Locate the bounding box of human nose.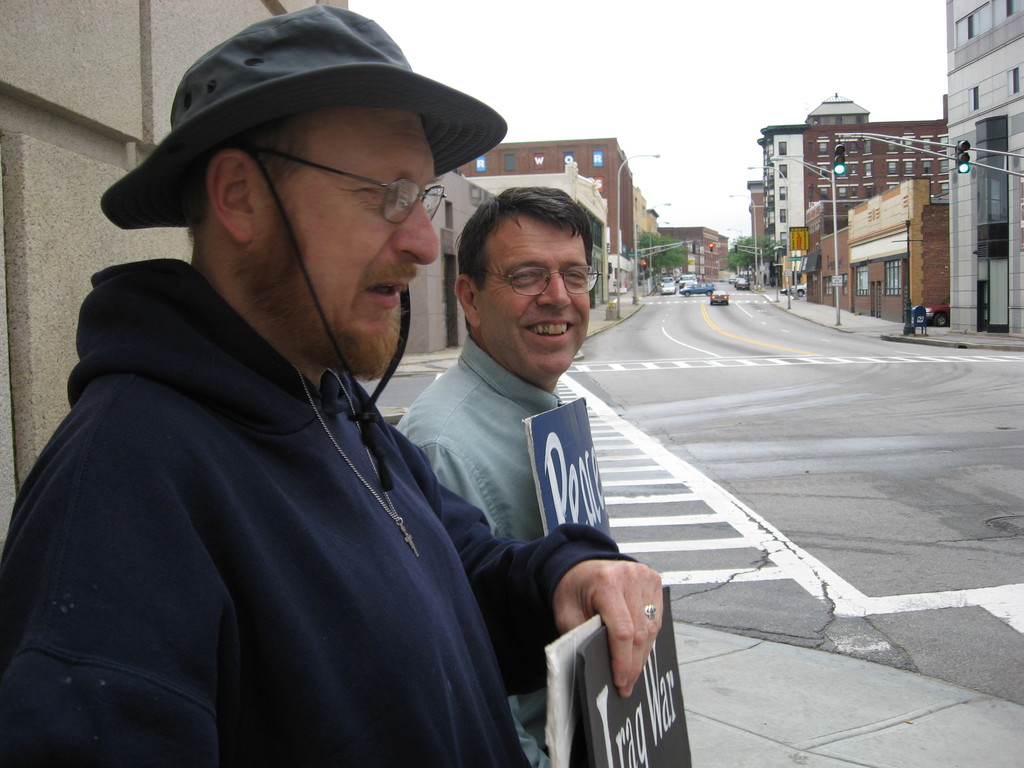
Bounding box: rect(392, 196, 440, 267).
